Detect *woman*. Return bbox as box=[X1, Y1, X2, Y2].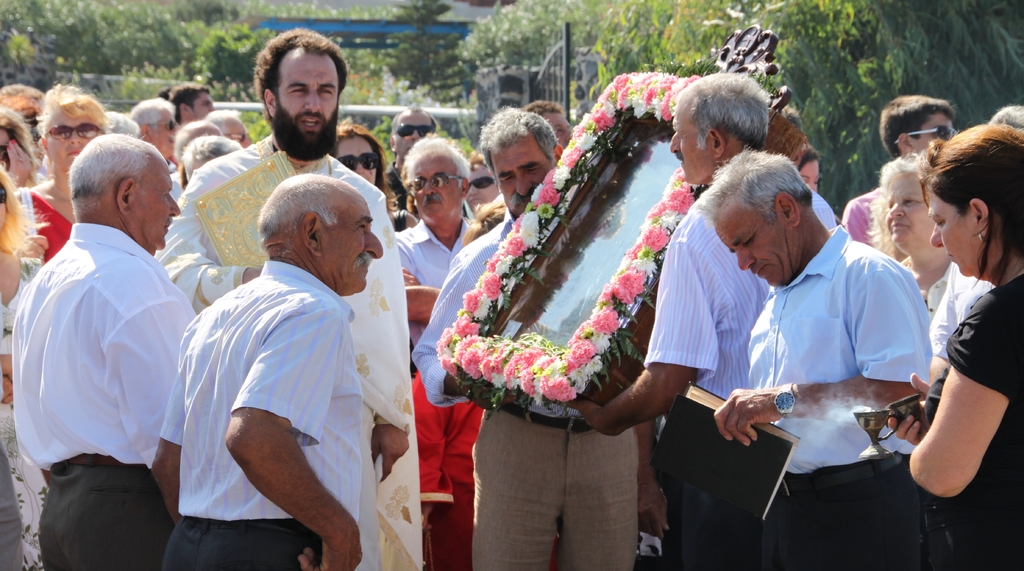
box=[15, 86, 113, 256].
